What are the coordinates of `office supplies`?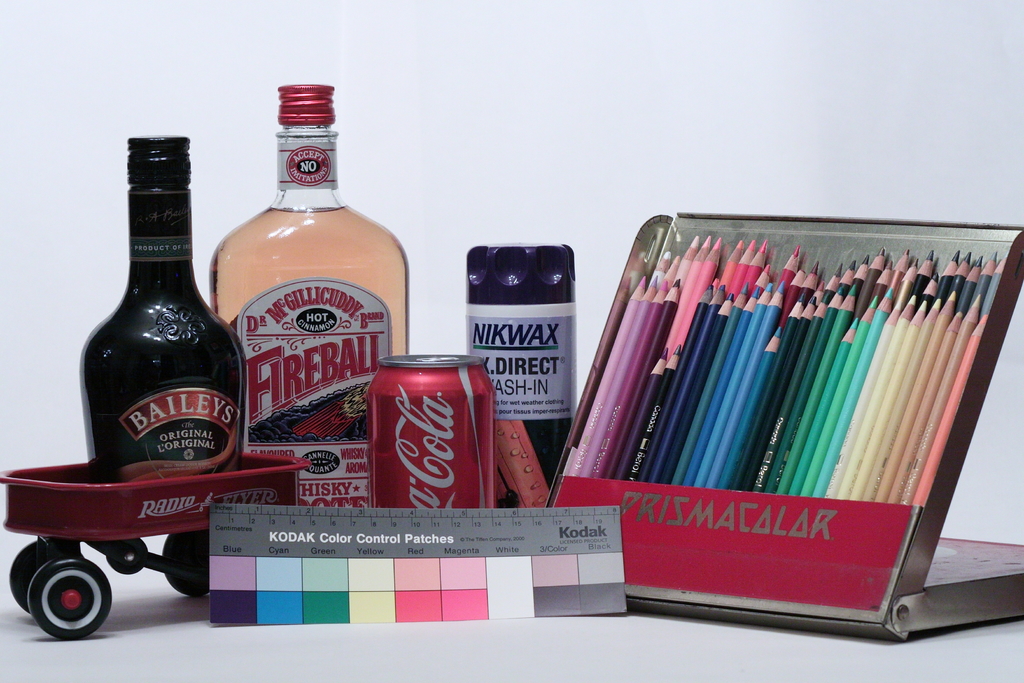
bbox=(216, 83, 414, 504).
